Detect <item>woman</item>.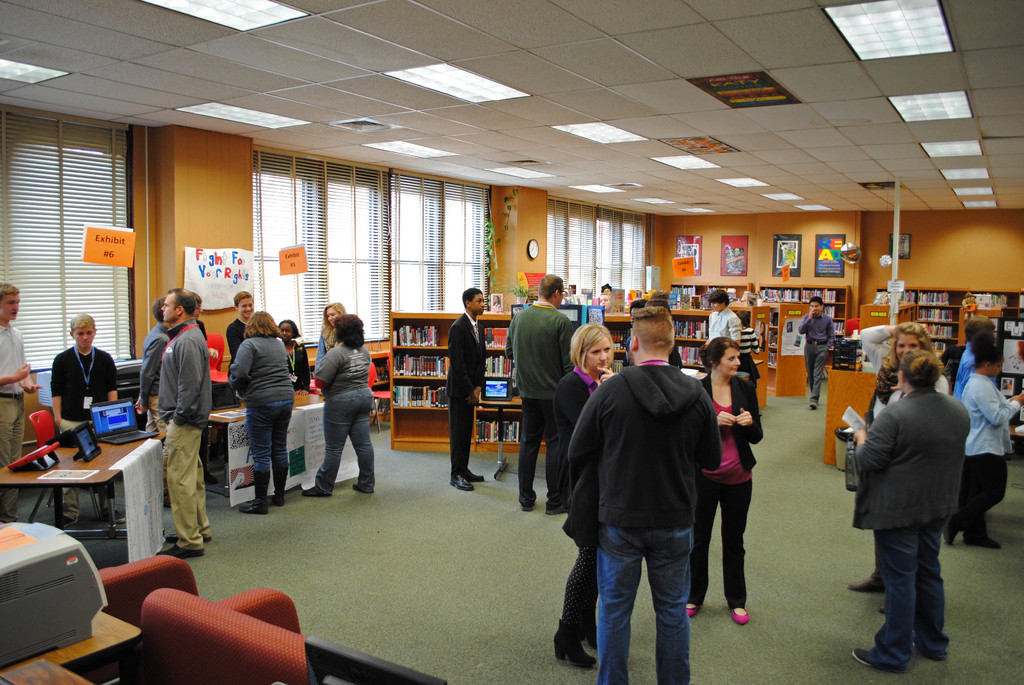
Detected at [x1=684, y1=338, x2=764, y2=624].
